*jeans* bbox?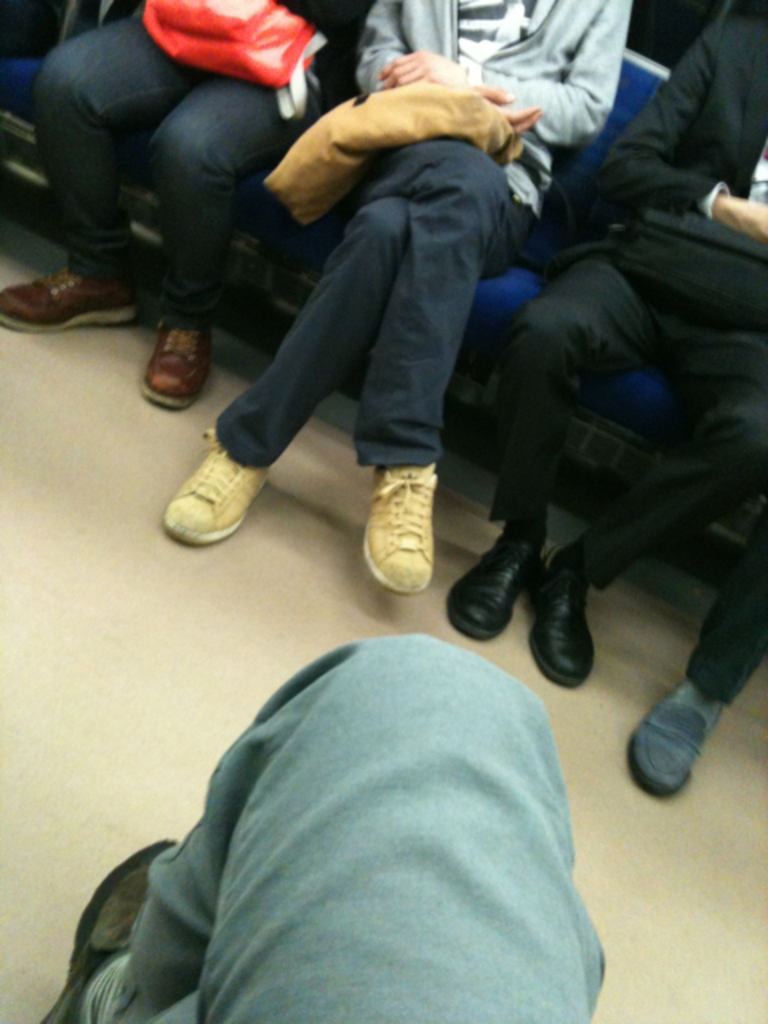
{"left": 472, "top": 198, "right": 722, "bottom": 614}
